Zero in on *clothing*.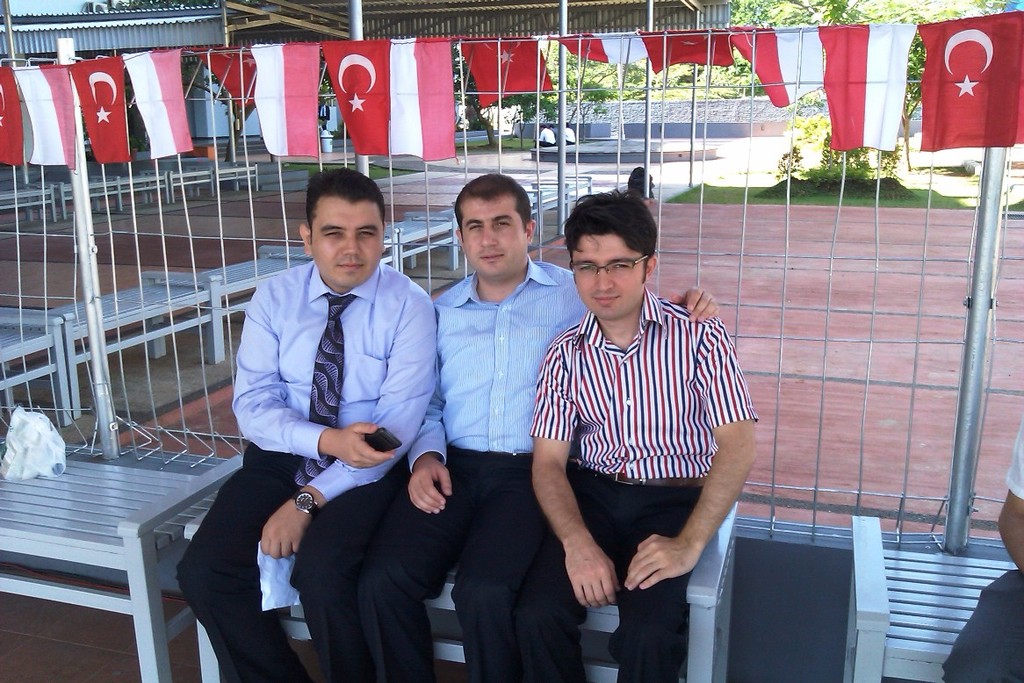
Zeroed in: 523, 288, 761, 677.
